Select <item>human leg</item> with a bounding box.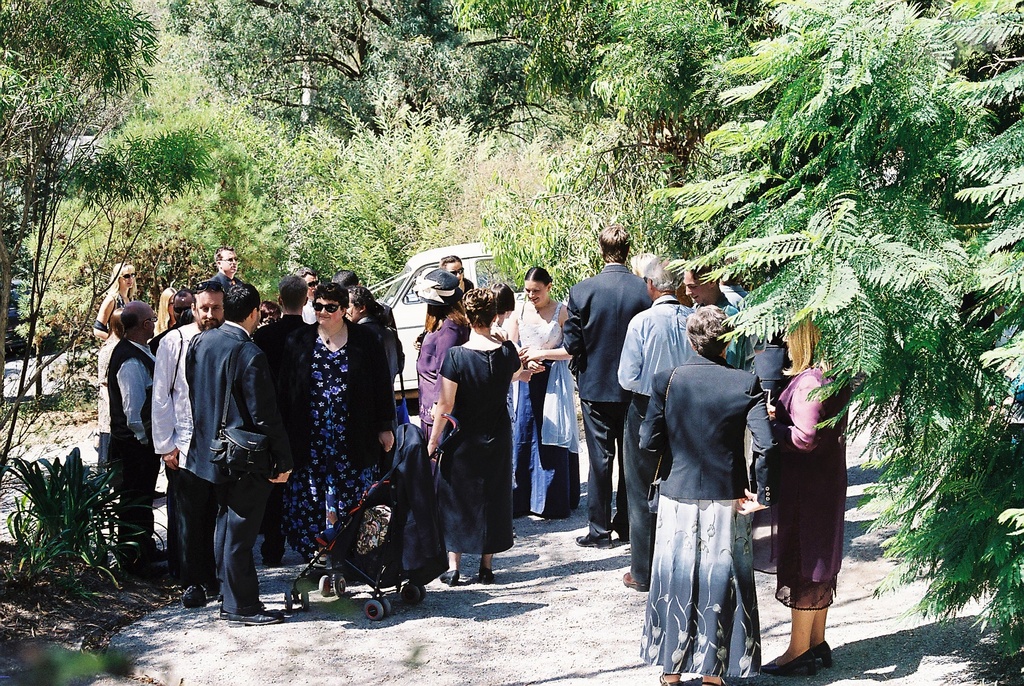
817/596/829/657.
